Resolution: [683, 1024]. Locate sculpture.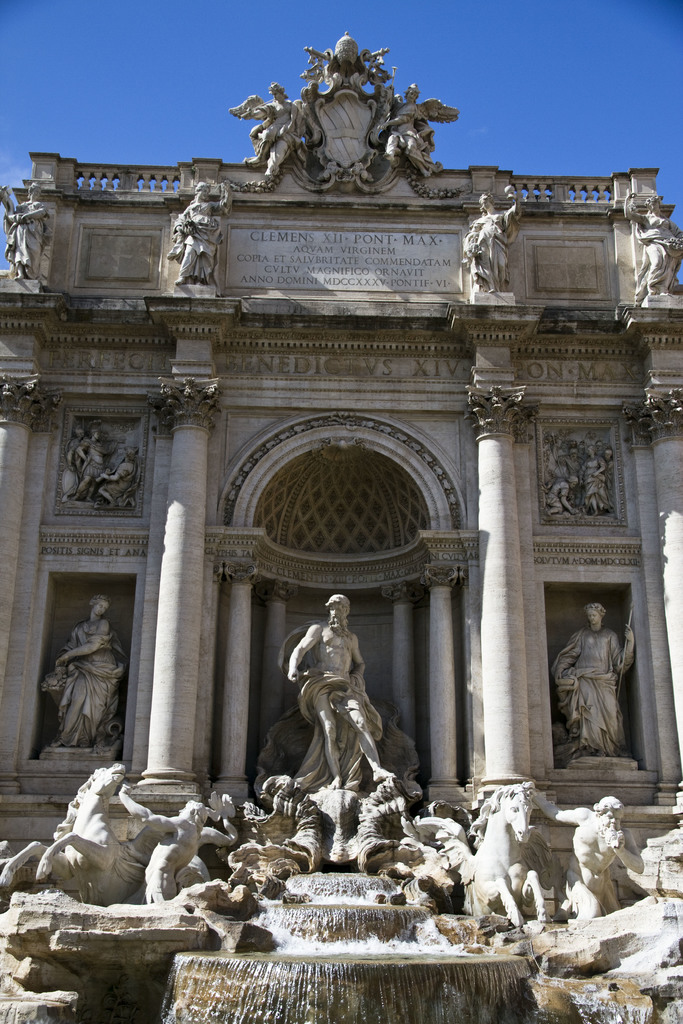
(3,757,210,908).
